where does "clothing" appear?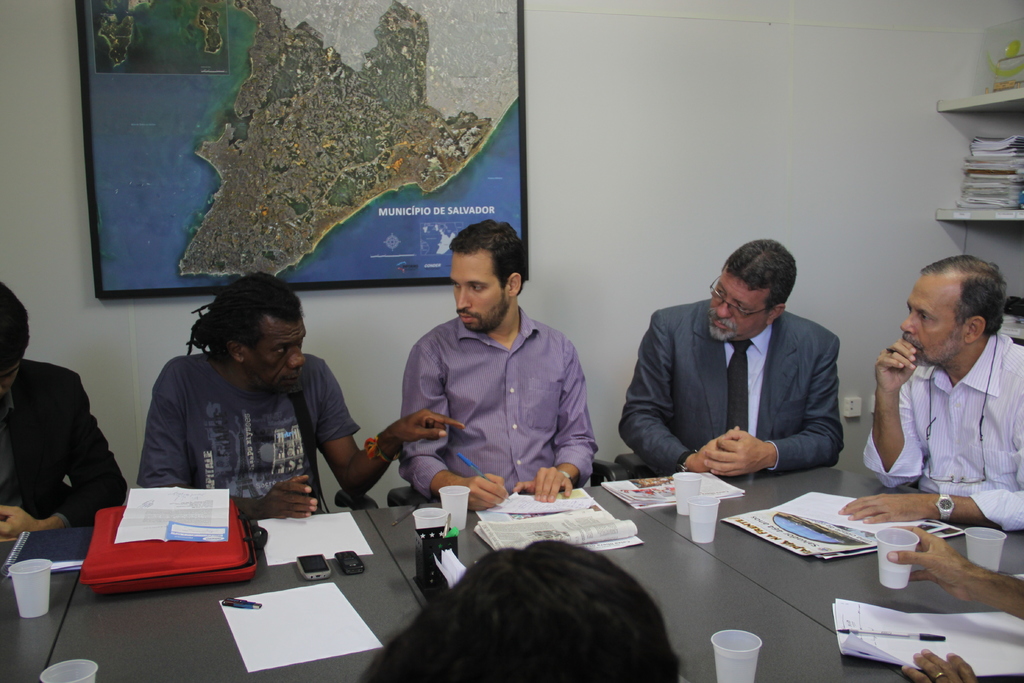
Appears at region(401, 309, 596, 500).
